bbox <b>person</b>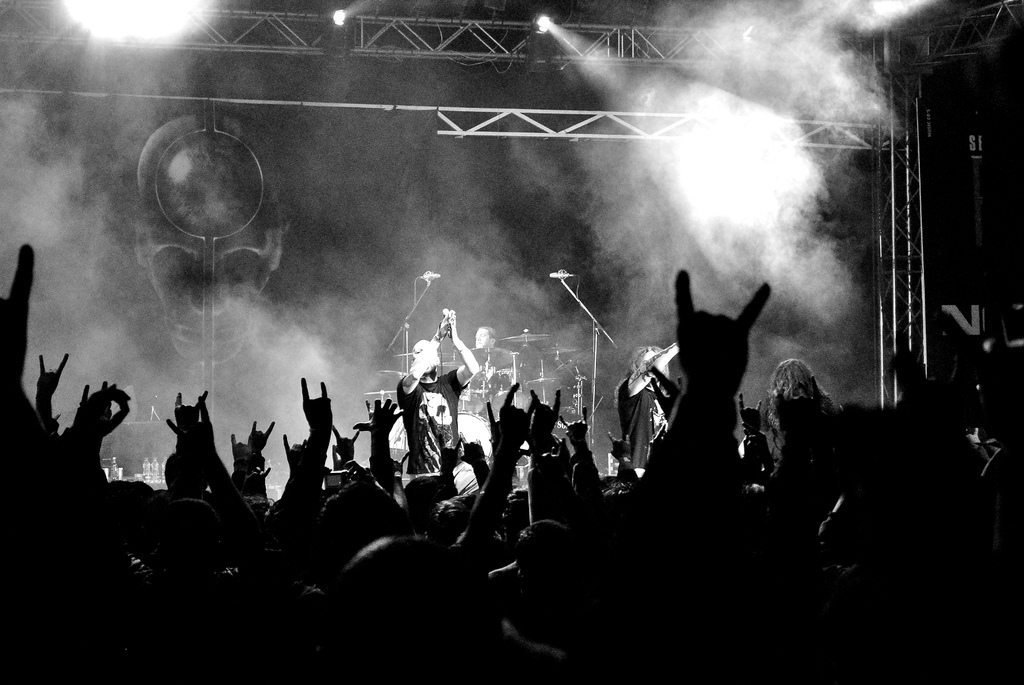
pyautogui.locateOnScreen(751, 353, 828, 462)
